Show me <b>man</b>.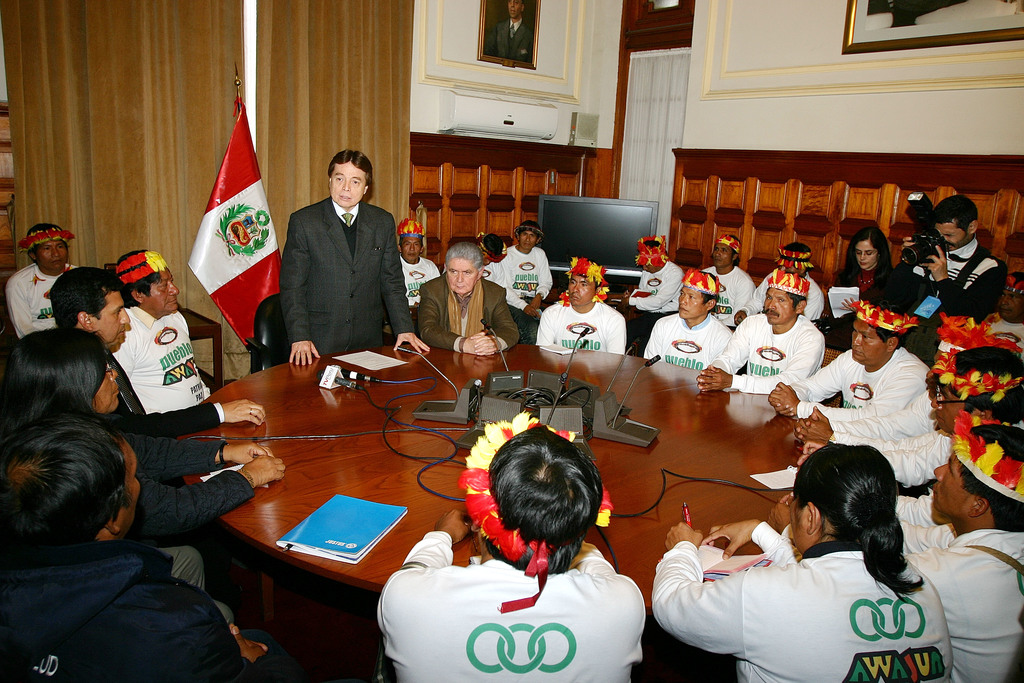
<b>man</b> is here: 488/217/557/325.
